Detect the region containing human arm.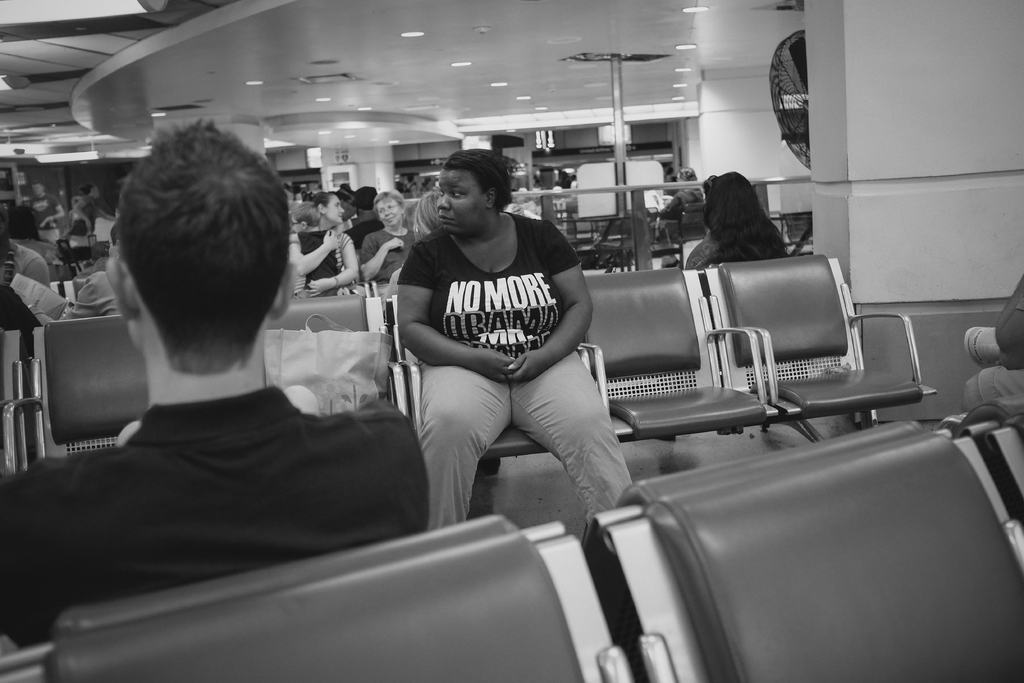
BBox(509, 229, 593, 386).
